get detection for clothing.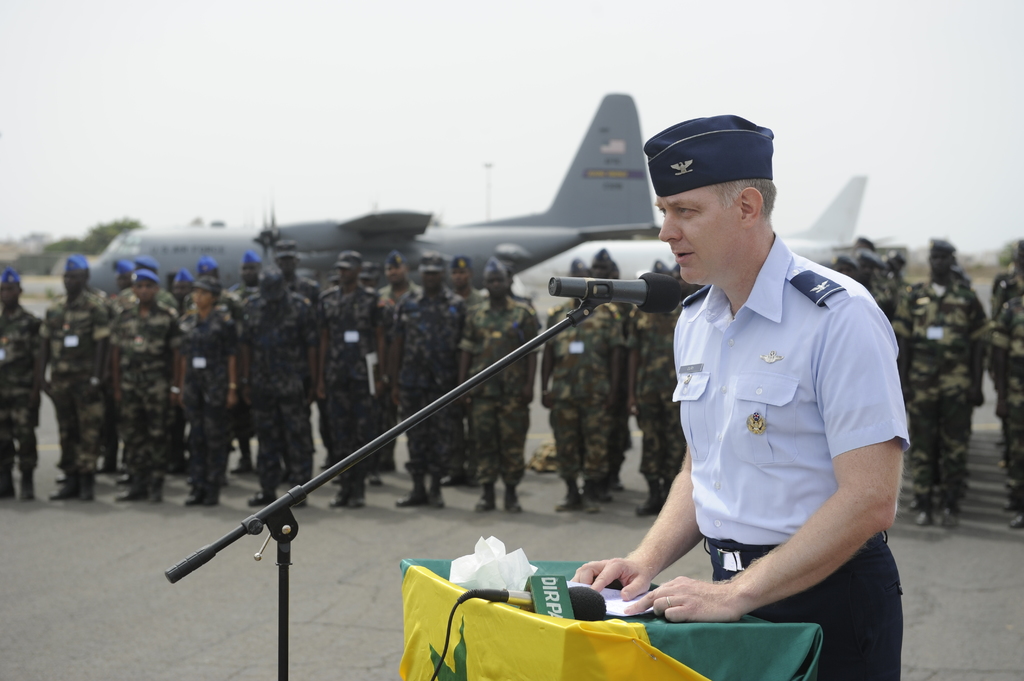
Detection: [895,273,987,505].
